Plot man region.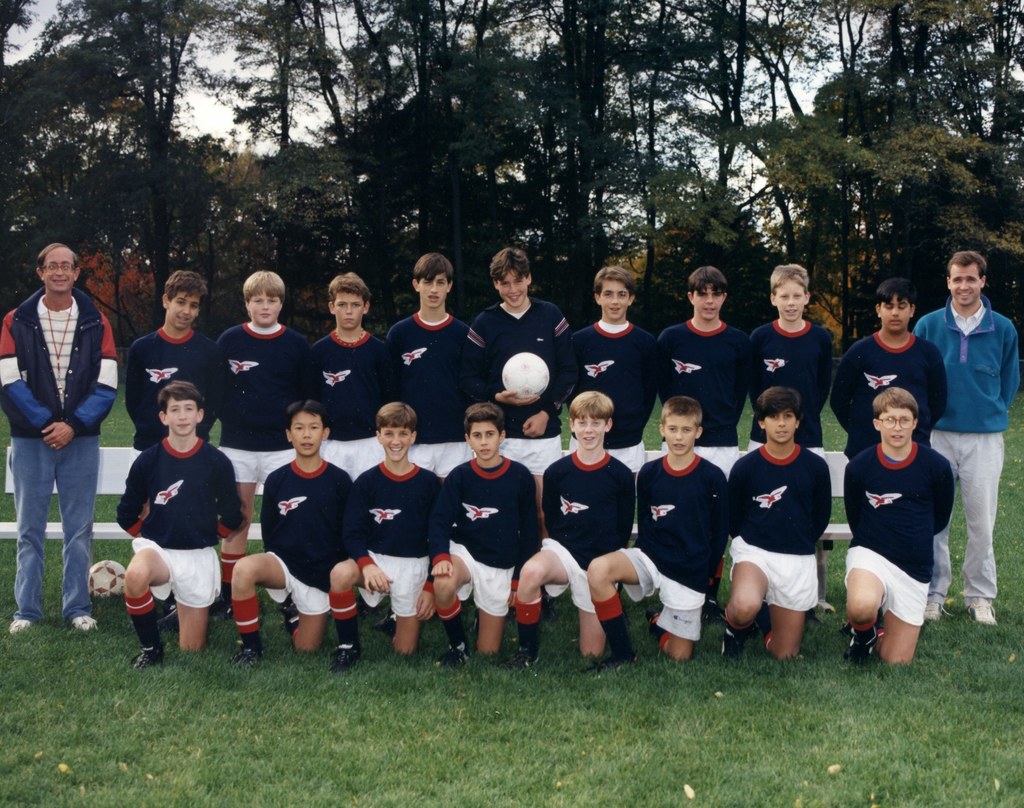
Plotted at 380/253/484/480.
